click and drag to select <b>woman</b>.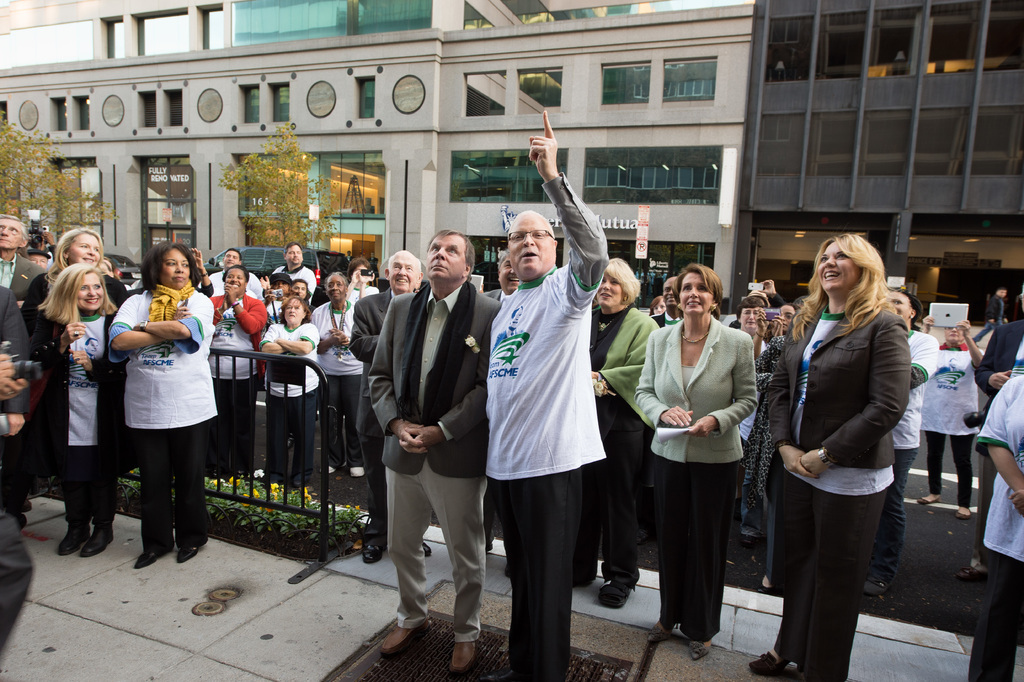
Selection: <box>29,262,124,555</box>.
